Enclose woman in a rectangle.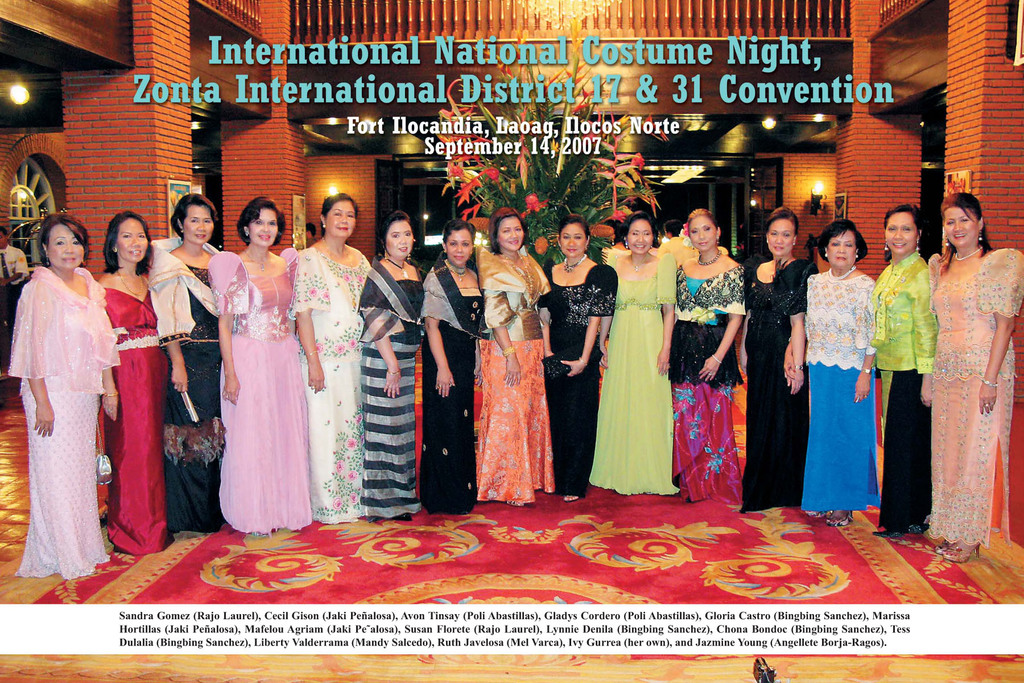
x1=192 y1=191 x2=306 y2=547.
